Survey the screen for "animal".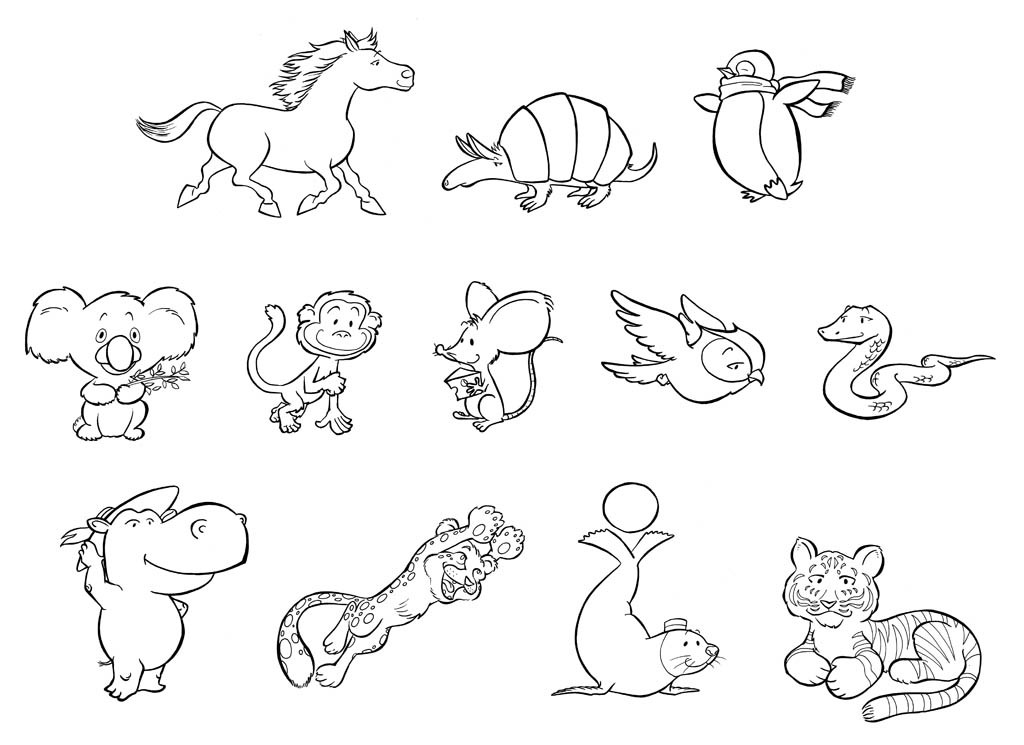
Survey found: x1=431 y1=285 x2=564 y2=432.
